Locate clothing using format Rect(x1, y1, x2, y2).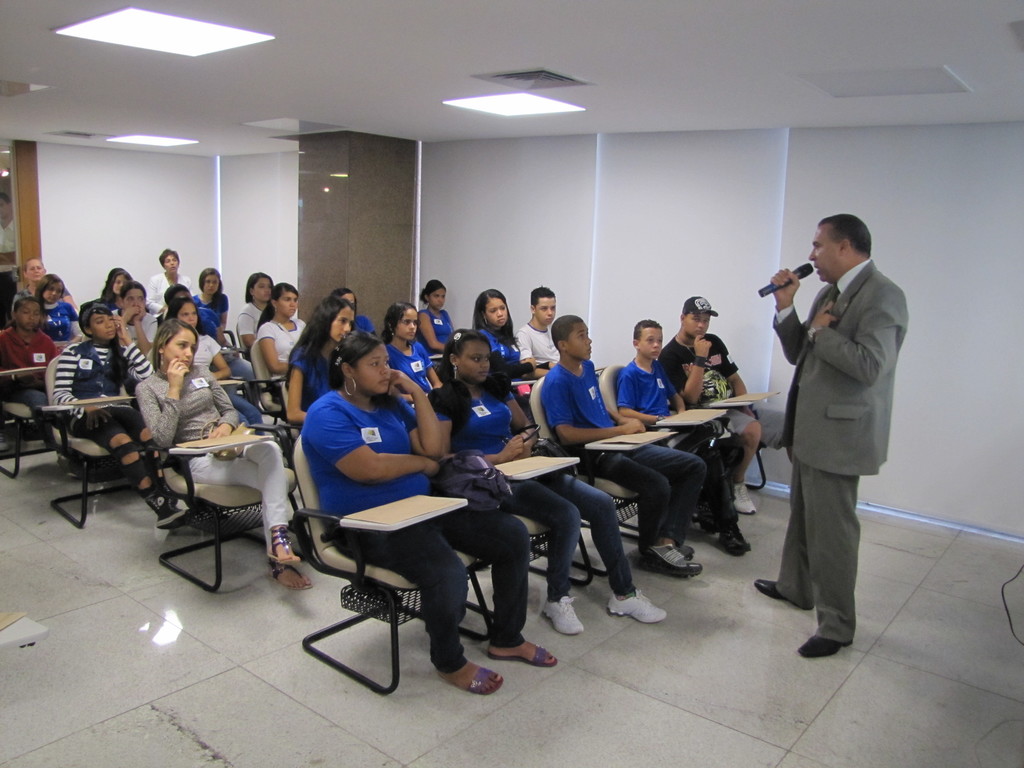
Rect(479, 327, 523, 371).
